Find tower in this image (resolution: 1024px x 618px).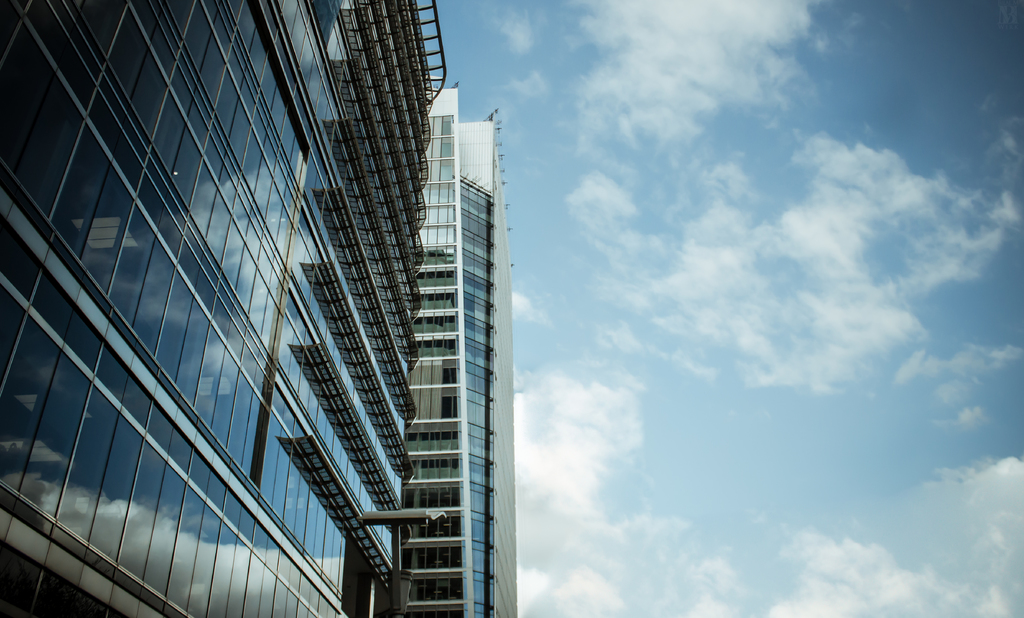
0/0/447/617.
